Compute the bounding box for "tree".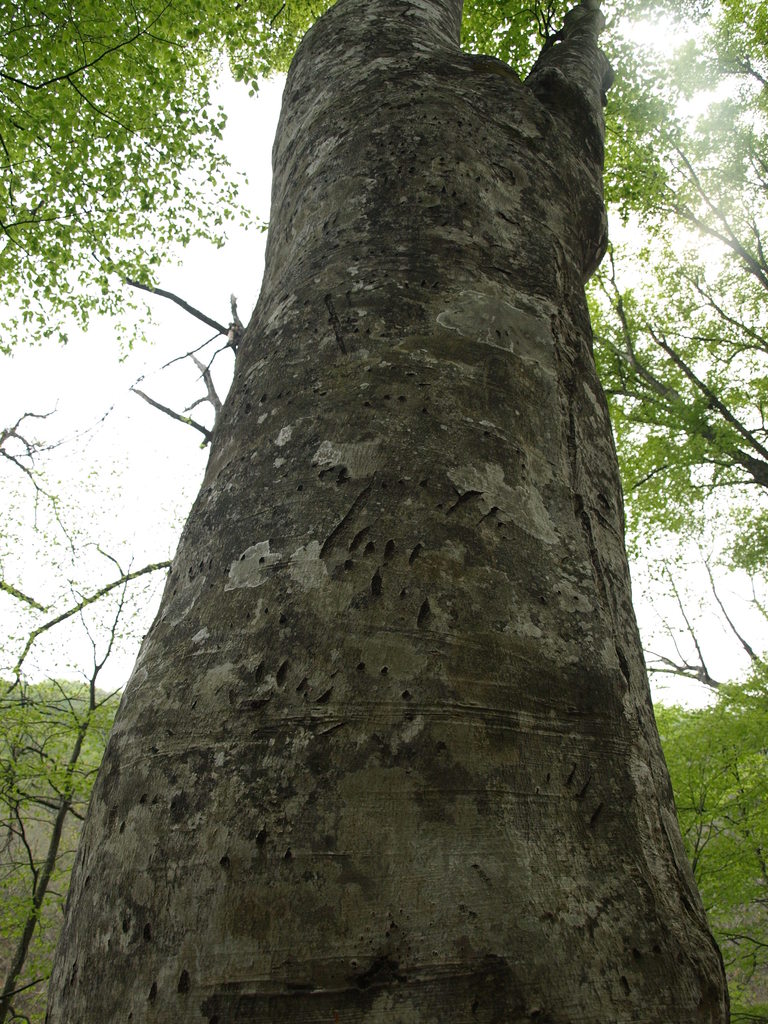
[596, 41, 767, 361].
